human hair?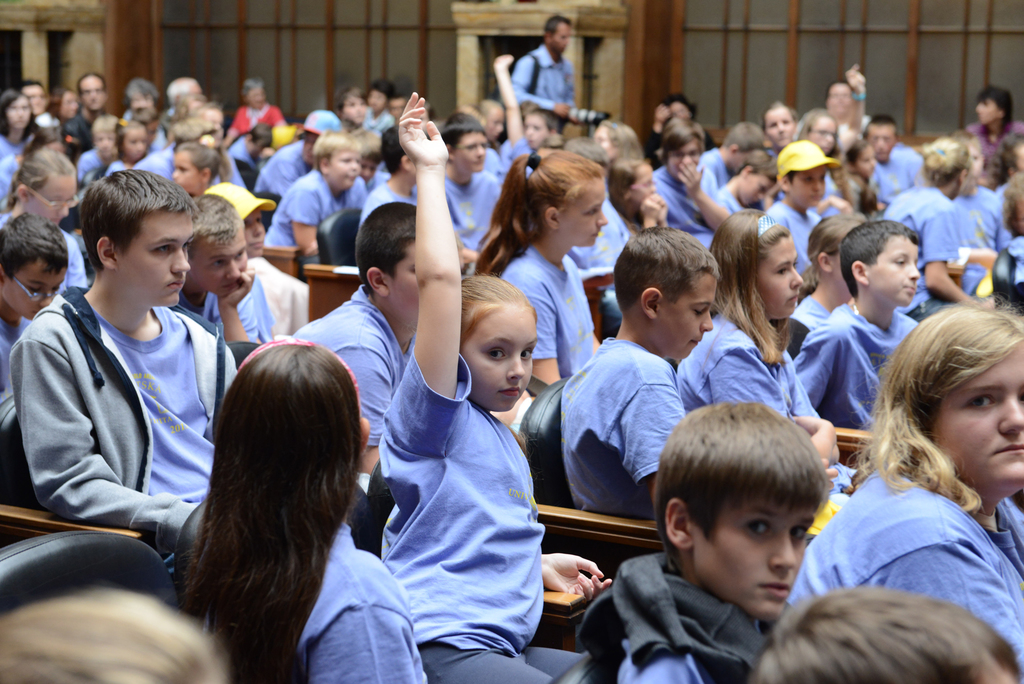
<region>920, 134, 971, 187</region>
